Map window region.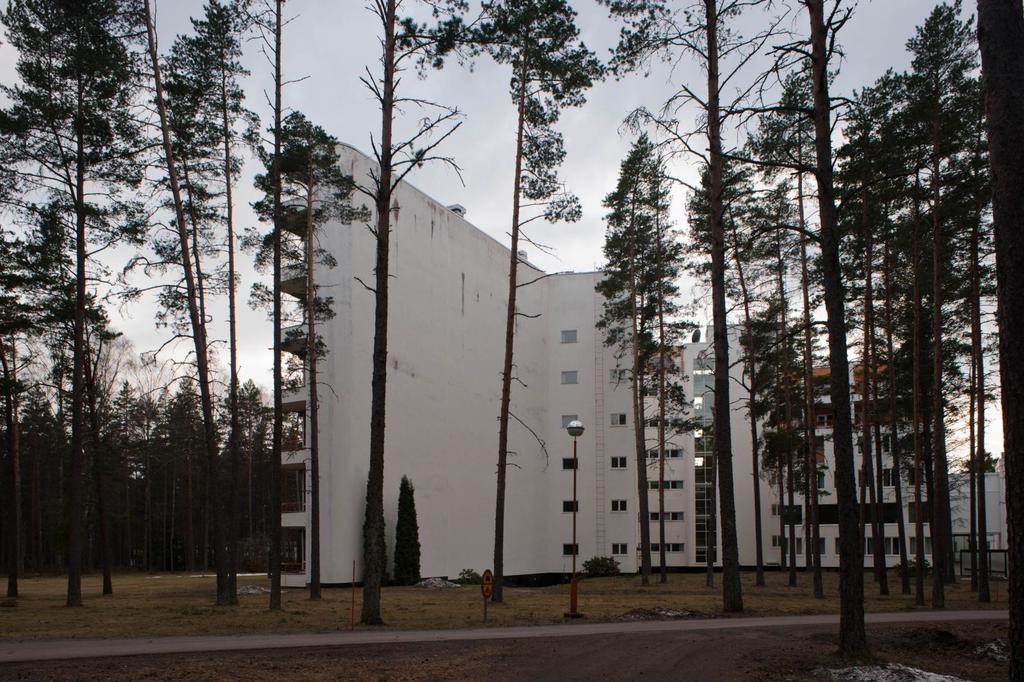
Mapped to 645/448/684/458.
